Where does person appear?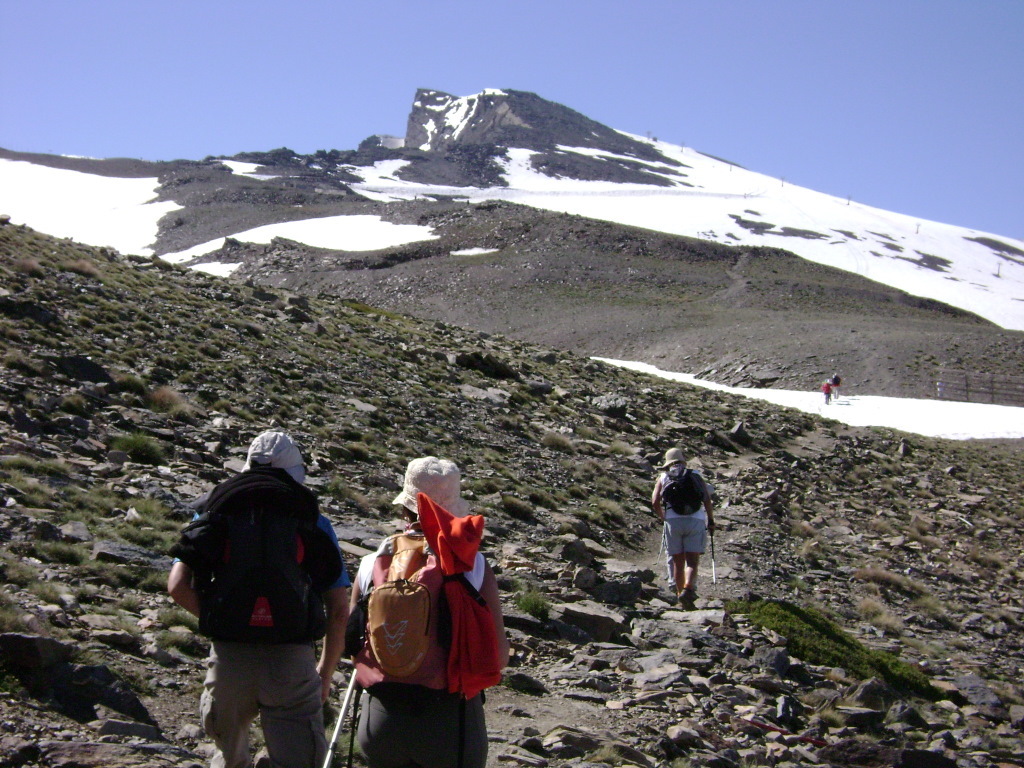
Appears at Rect(169, 423, 352, 767).
